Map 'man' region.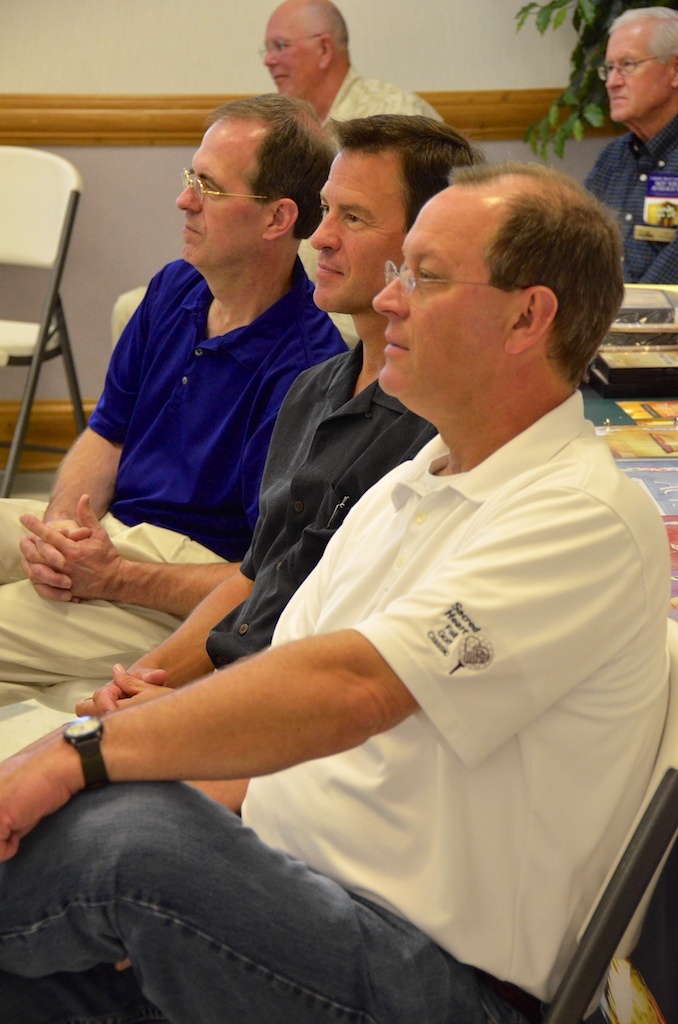
Mapped to {"x1": 75, "y1": 109, "x2": 474, "y2": 721}.
